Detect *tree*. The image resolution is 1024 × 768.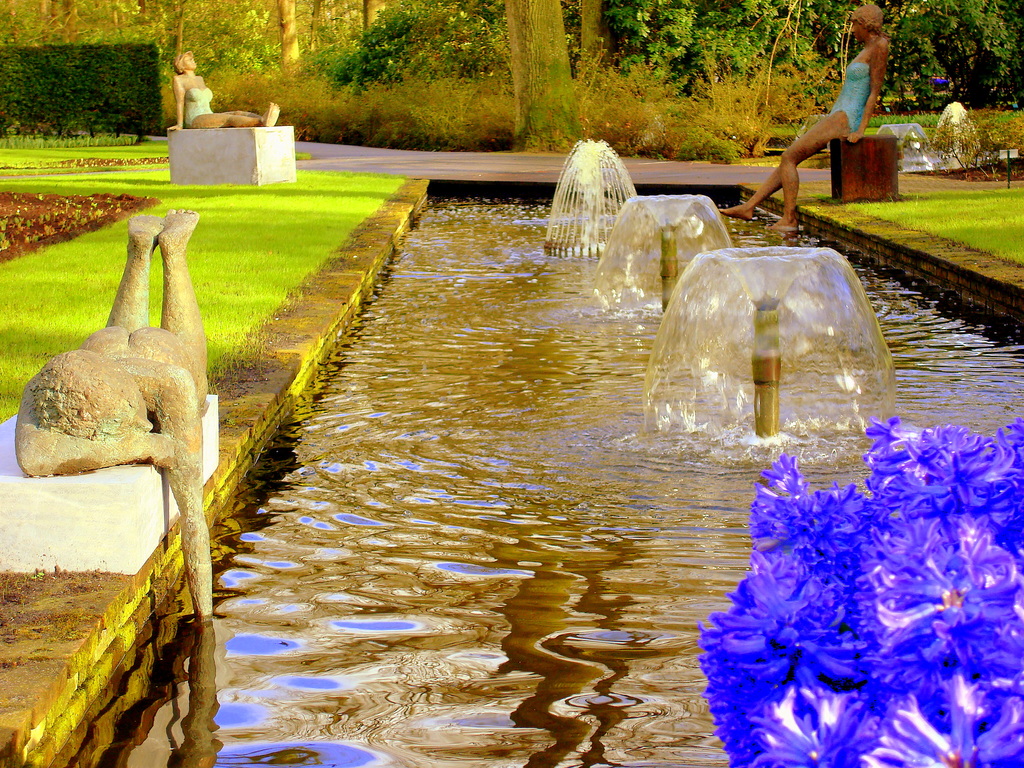
region(506, 0, 588, 147).
